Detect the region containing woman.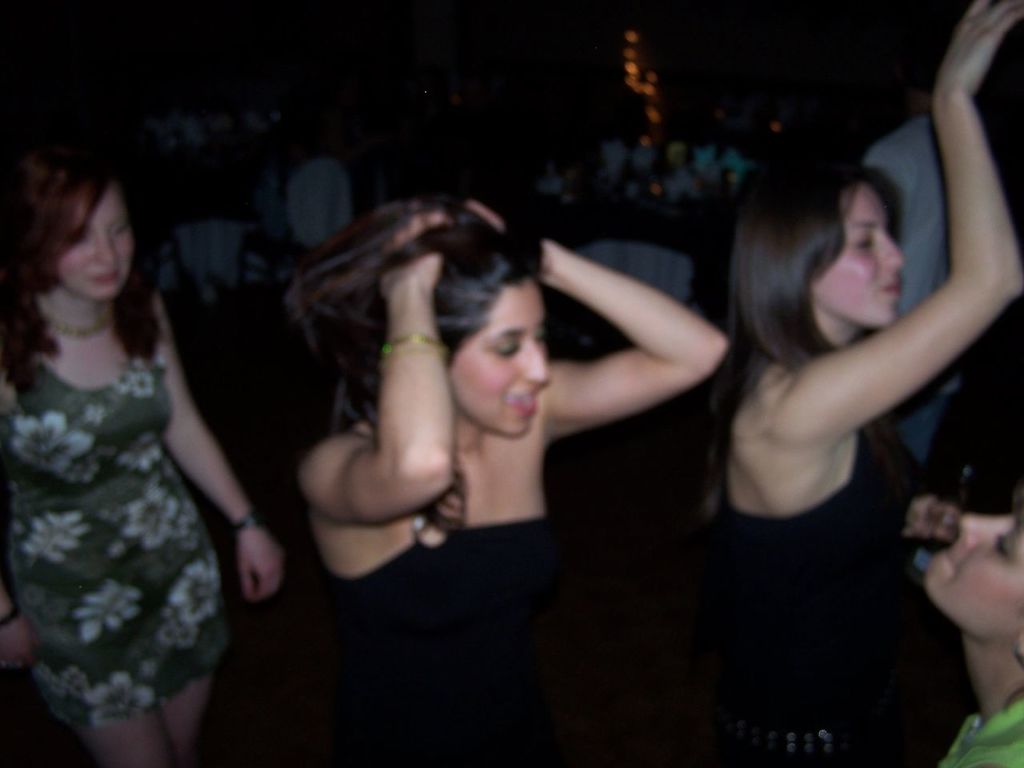
box(713, 0, 1023, 767).
